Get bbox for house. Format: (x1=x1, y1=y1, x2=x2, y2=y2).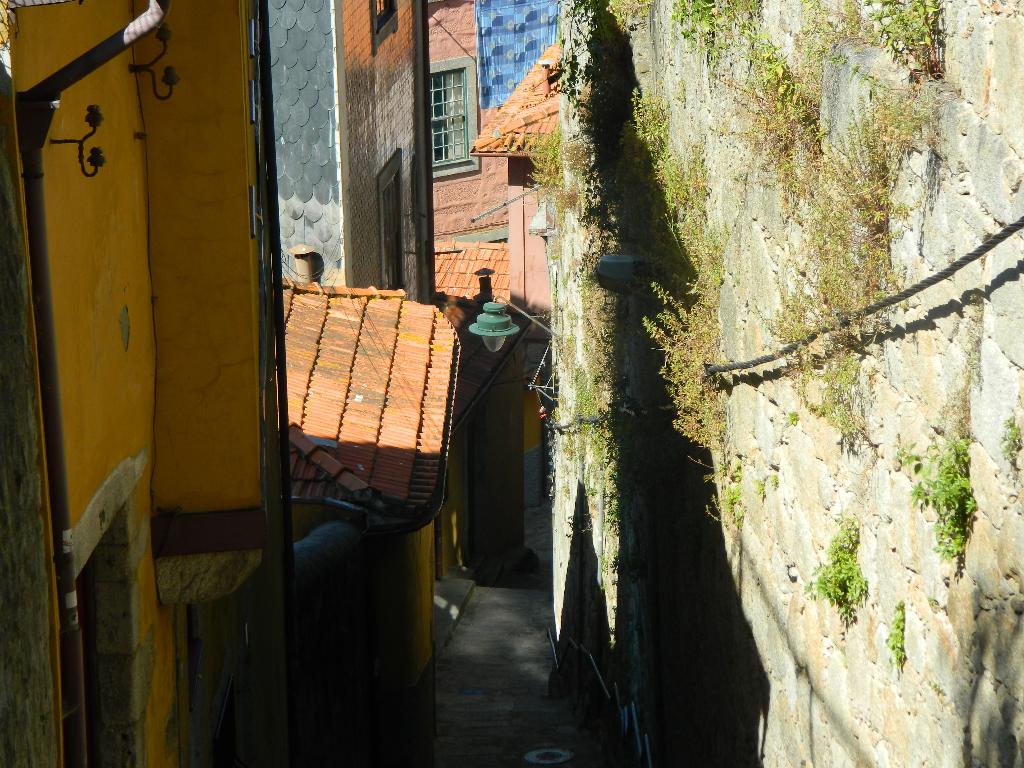
(x1=468, y1=20, x2=824, y2=767).
